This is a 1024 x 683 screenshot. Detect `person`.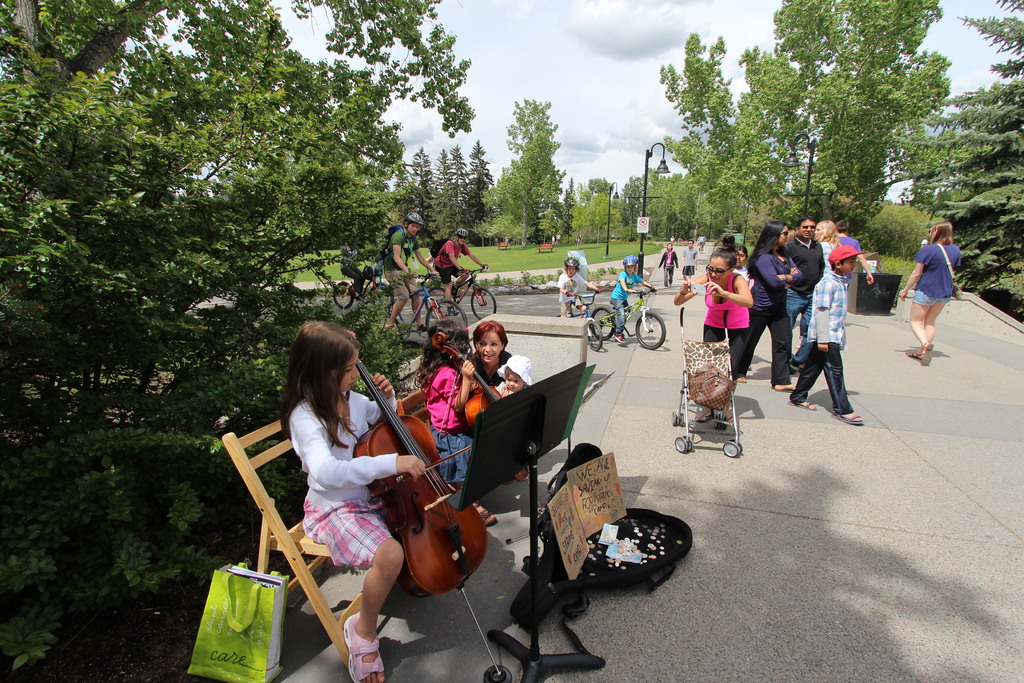
342:229:387:304.
